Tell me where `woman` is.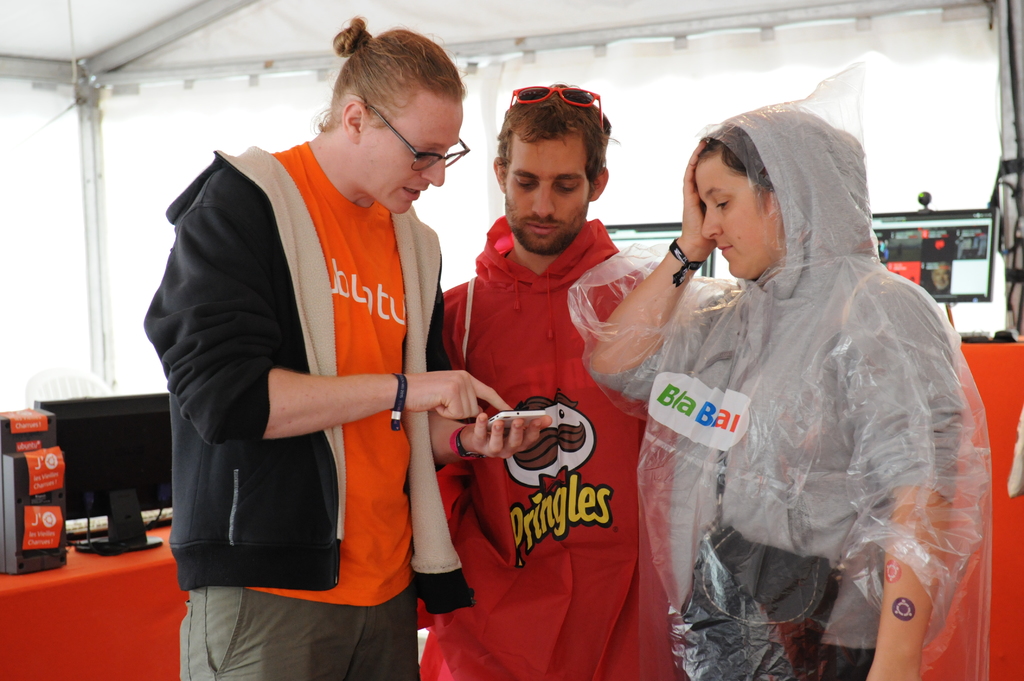
`woman` is at (x1=620, y1=85, x2=982, y2=678).
